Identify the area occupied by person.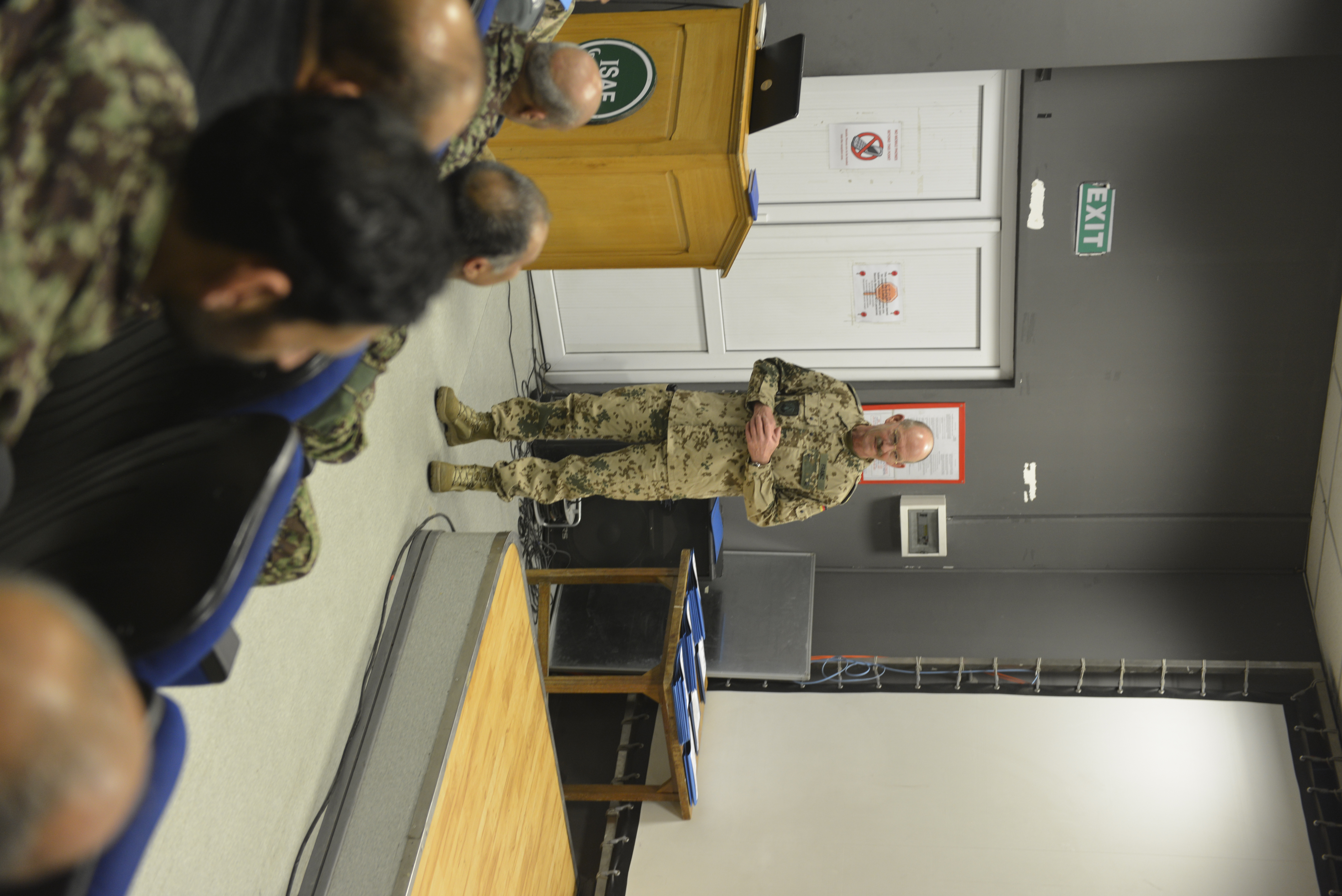
Area: bbox=[21, 0, 109, 34].
